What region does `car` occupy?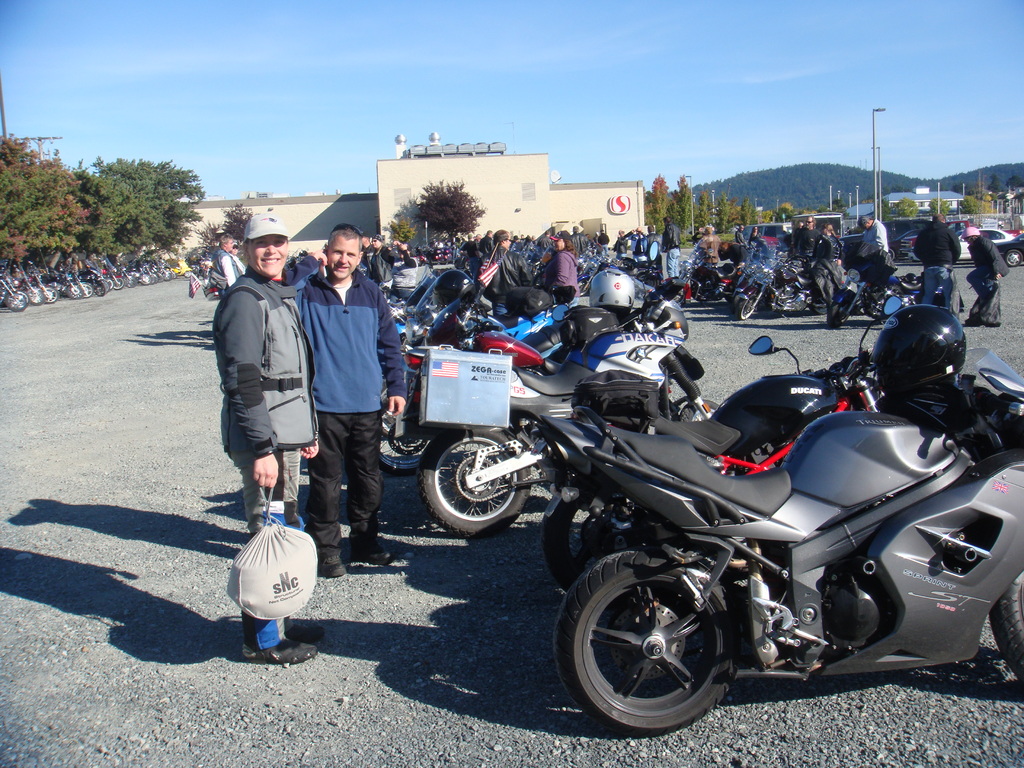
[908, 225, 1014, 262].
